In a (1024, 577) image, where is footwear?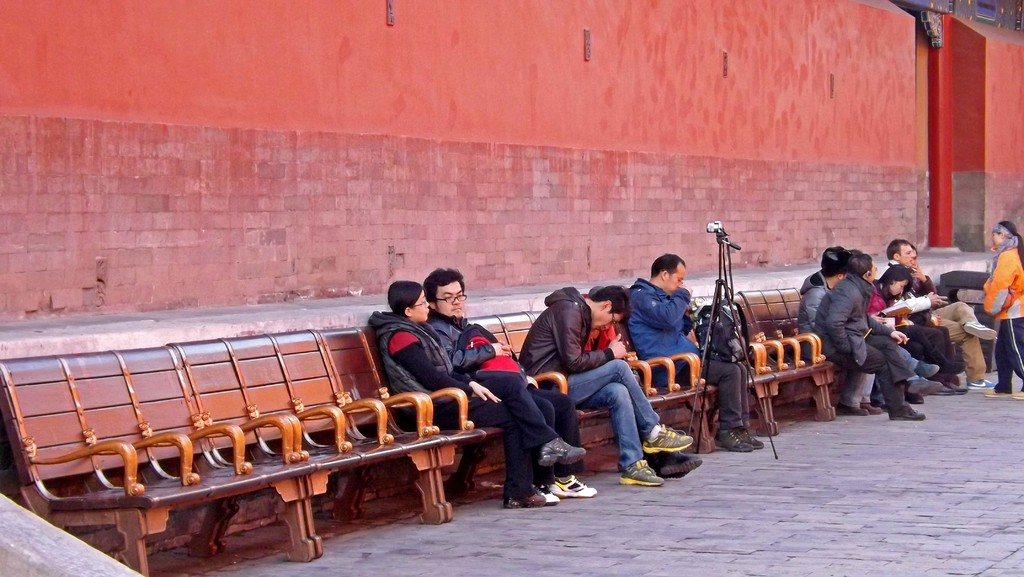
box=[835, 403, 868, 416].
